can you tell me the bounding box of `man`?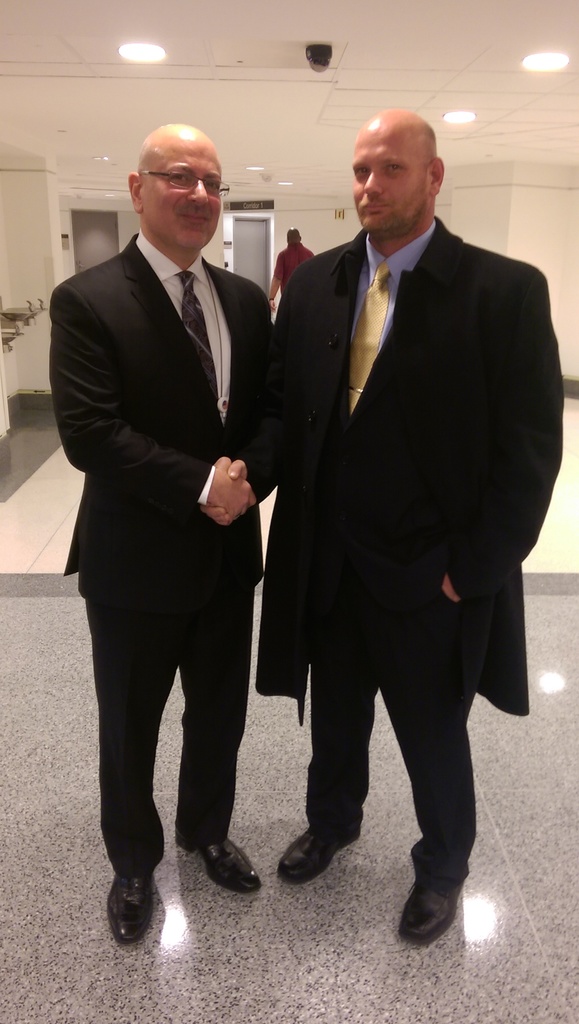
box(198, 100, 565, 943).
